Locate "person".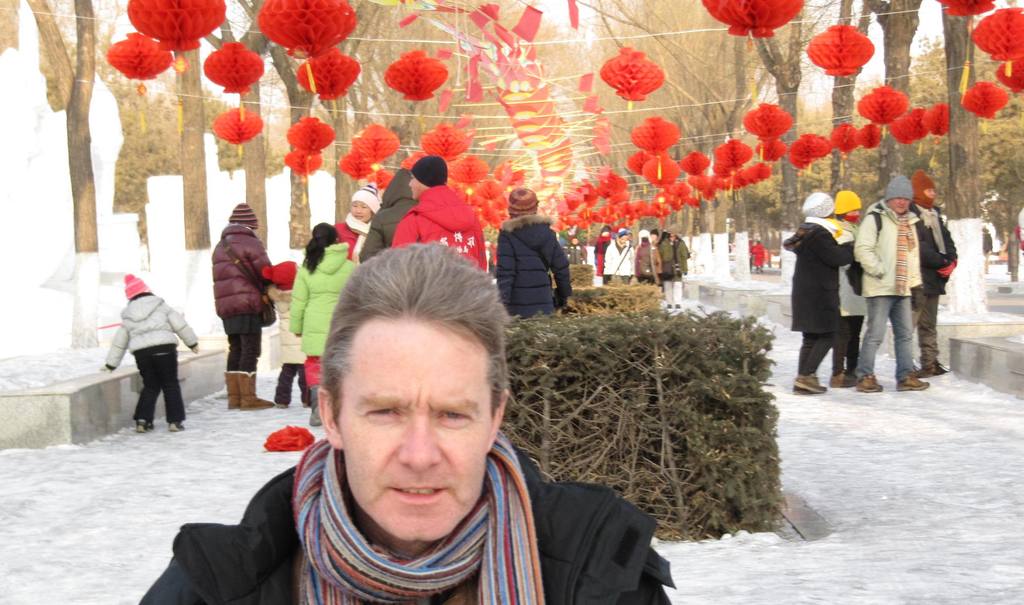
Bounding box: 137, 236, 675, 604.
